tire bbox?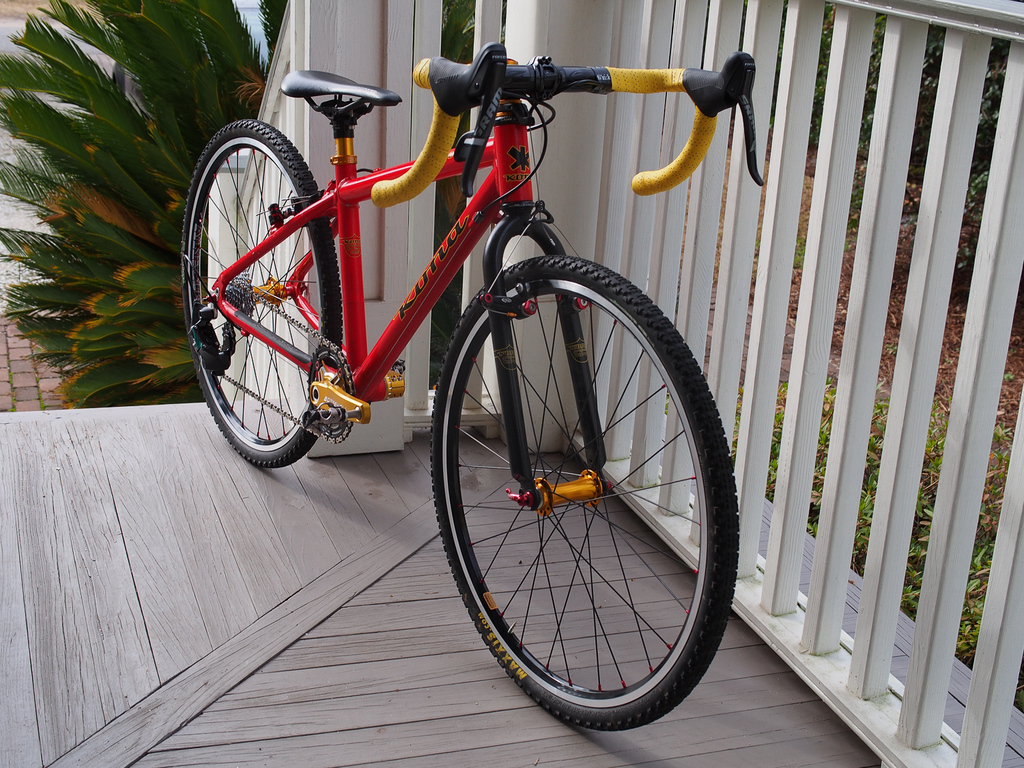
box=[429, 259, 747, 721]
